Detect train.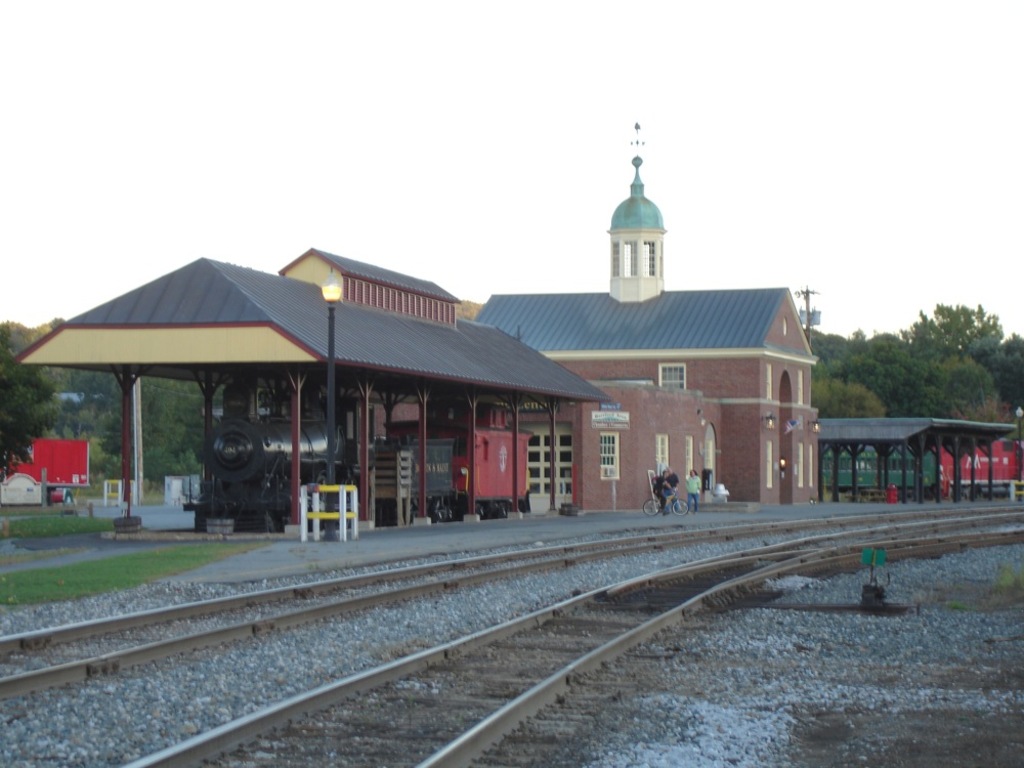
Detected at <bbox>198, 395, 534, 531</bbox>.
